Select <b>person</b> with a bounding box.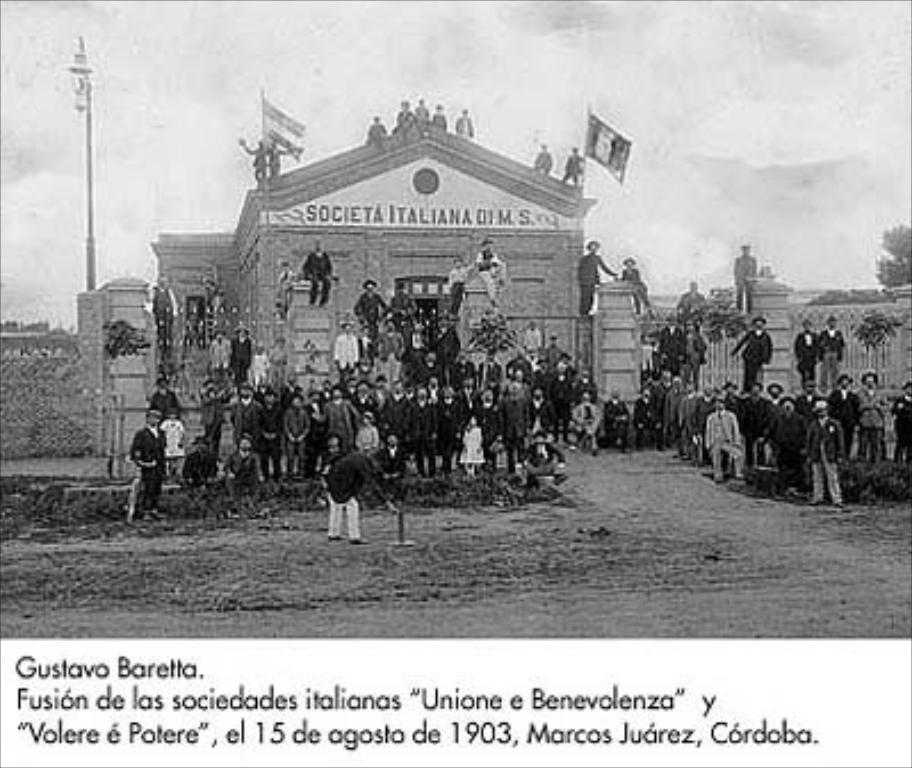
[x1=561, y1=139, x2=584, y2=201].
